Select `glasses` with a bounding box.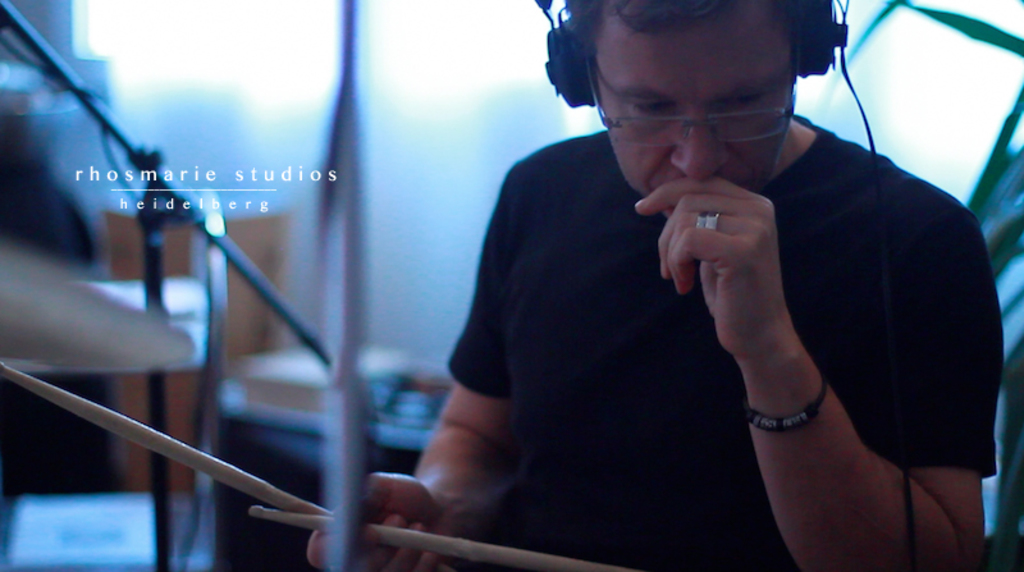
pyautogui.locateOnScreen(576, 47, 794, 146).
